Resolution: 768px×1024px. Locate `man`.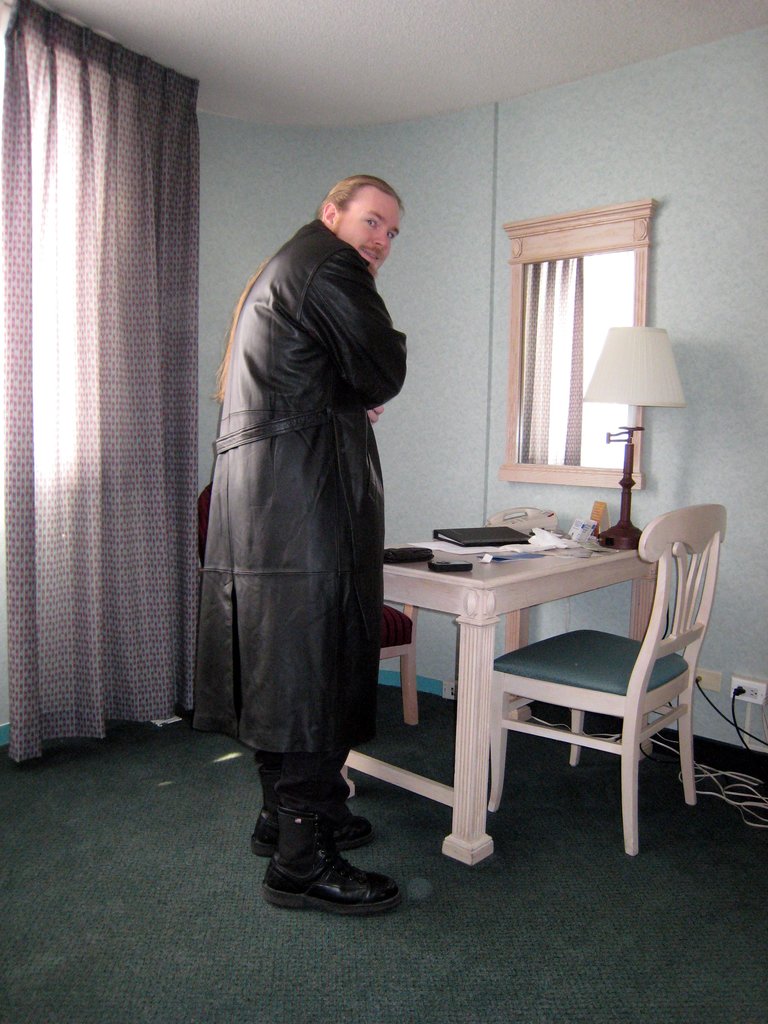
l=193, t=172, r=408, b=918.
